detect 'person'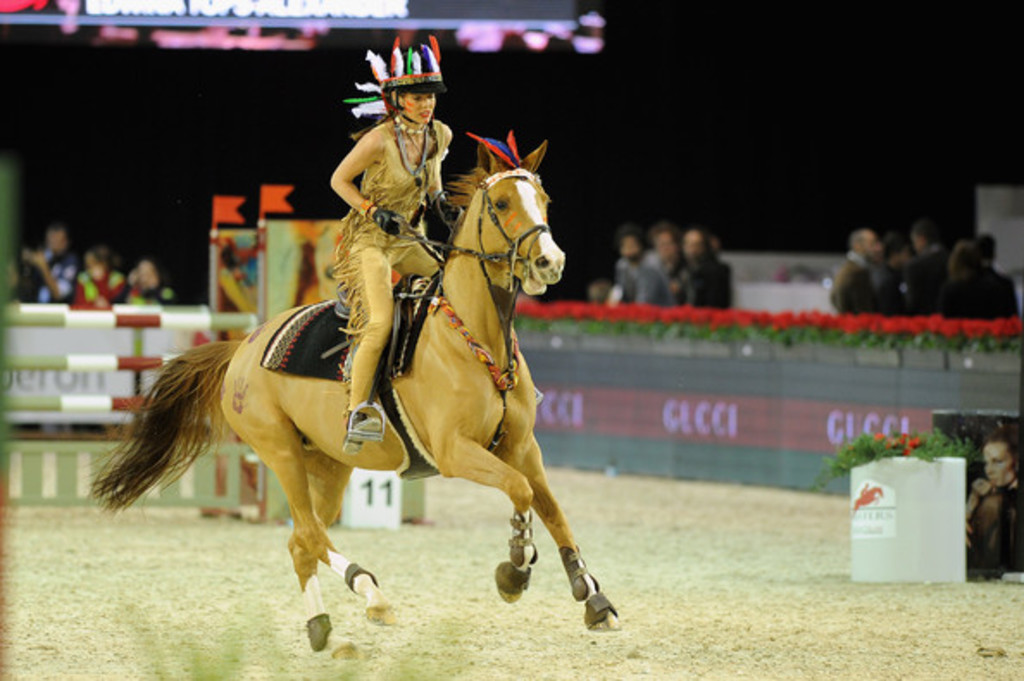
bbox=(128, 259, 176, 309)
